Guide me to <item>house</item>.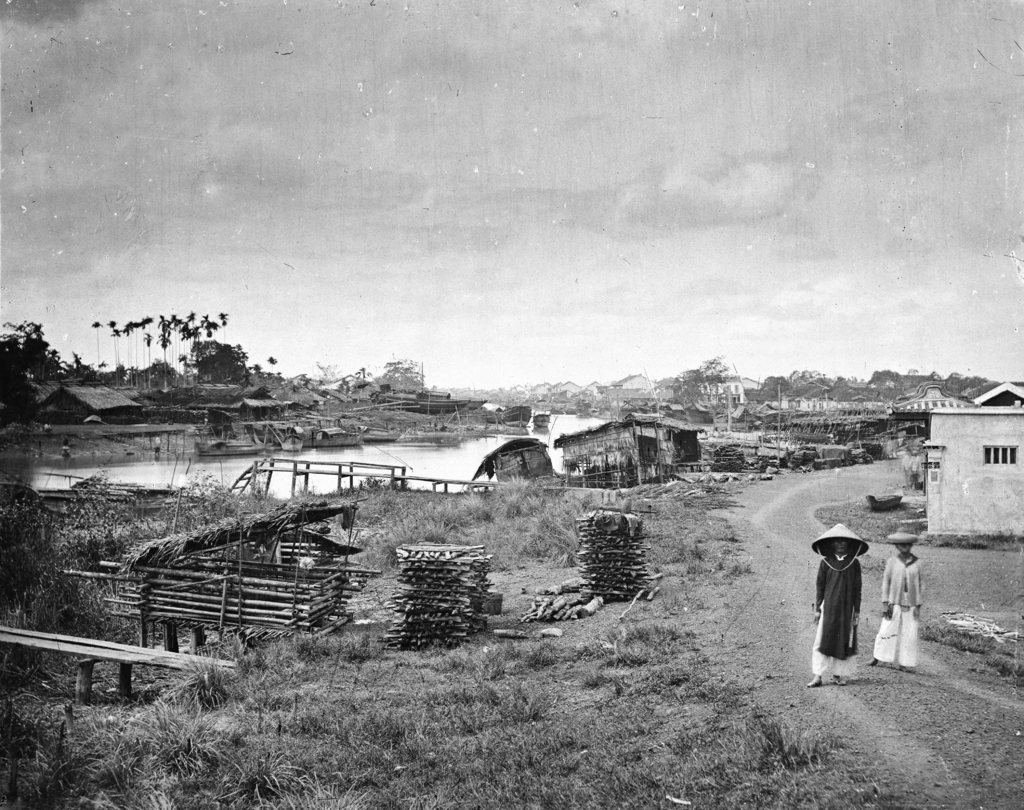
Guidance: <bbox>377, 382, 486, 417</bbox>.
